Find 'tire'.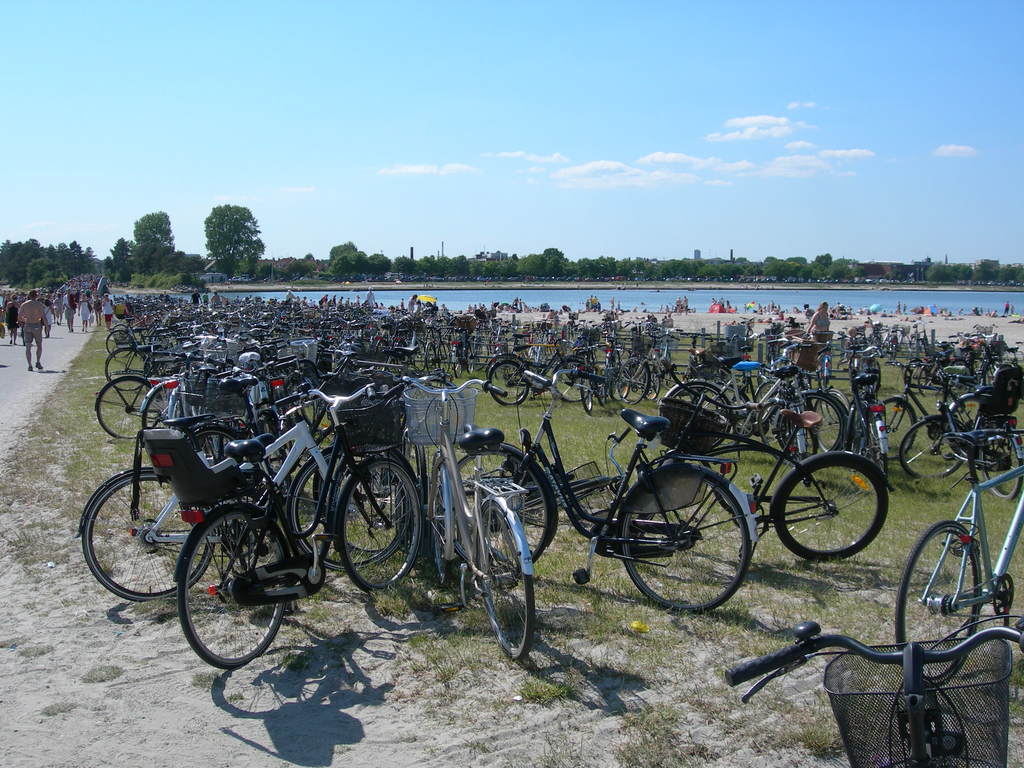
region(620, 468, 758, 614).
